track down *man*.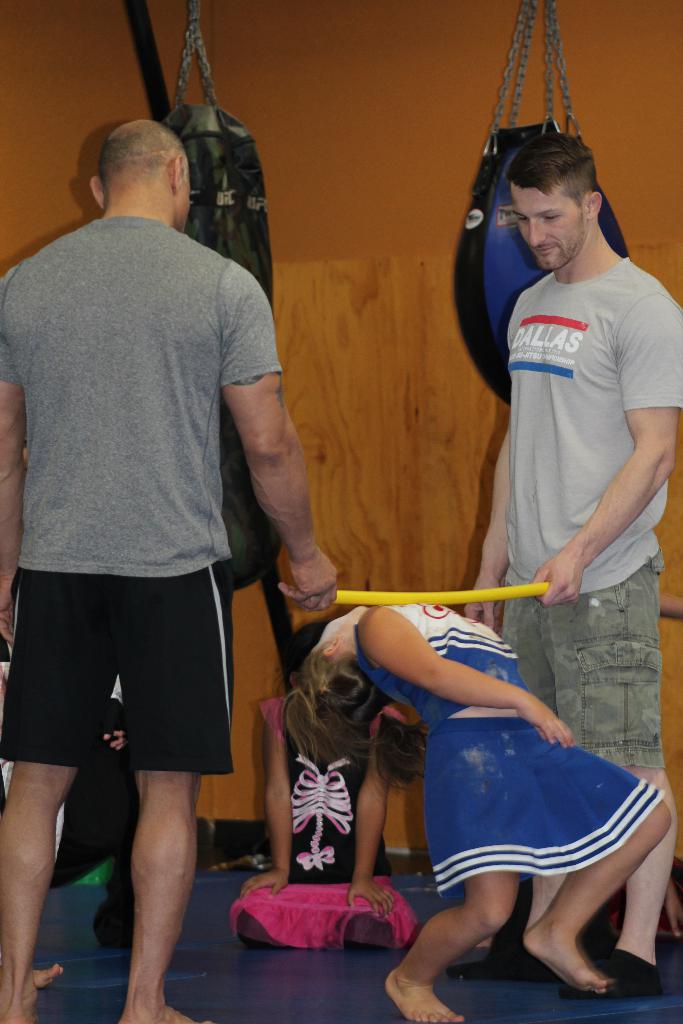
Tracked to [left=447, top=127, right=682, bottom=1011].
